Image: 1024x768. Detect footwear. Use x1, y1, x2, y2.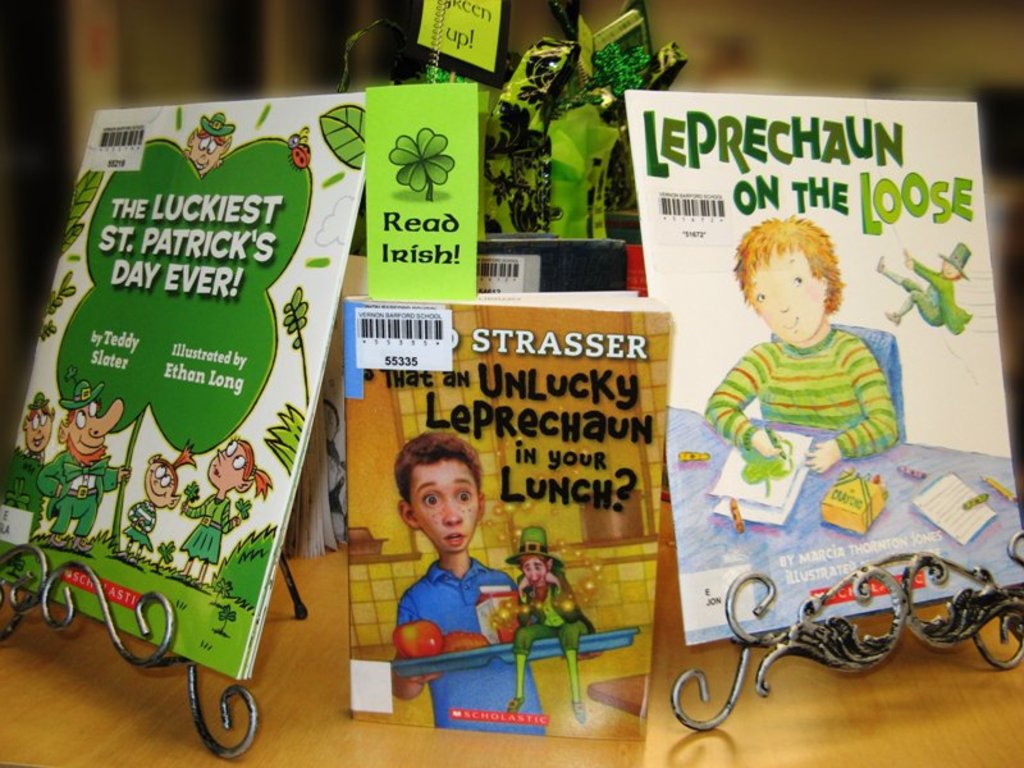
566, 696, 590, 726.
